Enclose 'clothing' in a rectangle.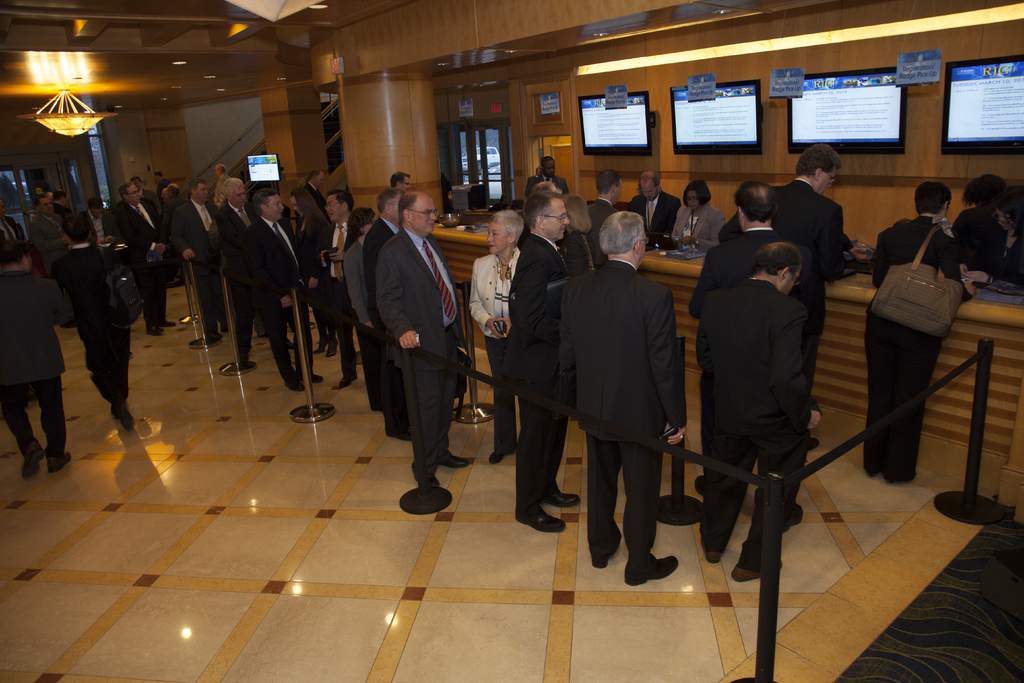
BBox(696, 215, 792, 279).
